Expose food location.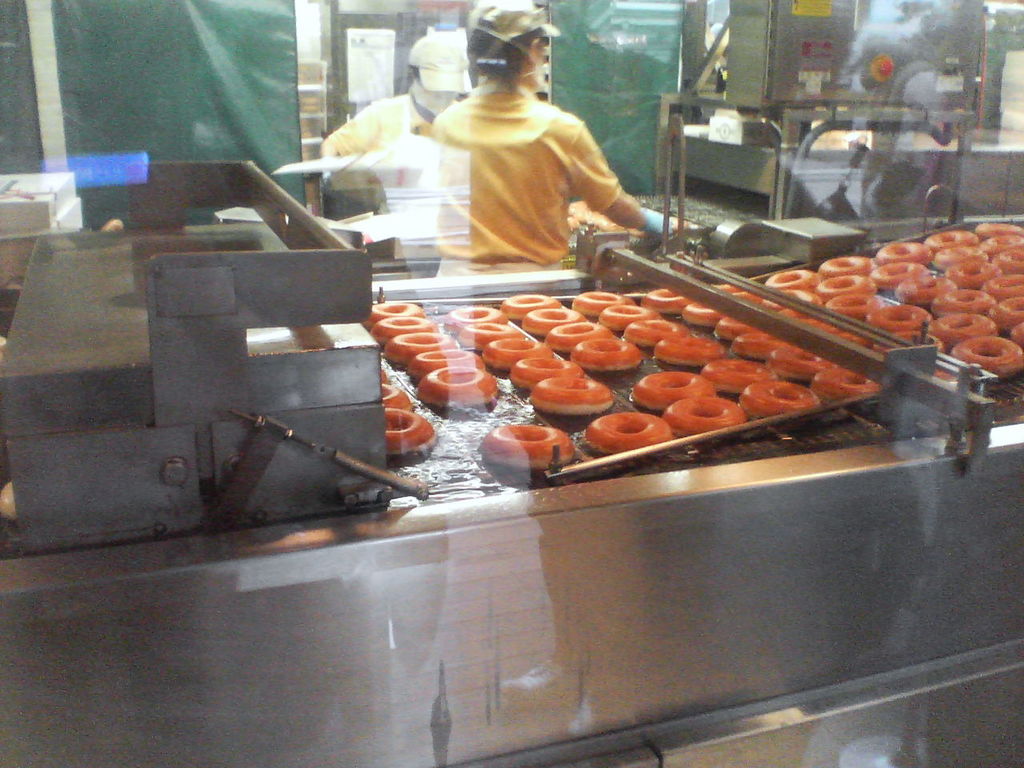
Exposed at x1=599 y1=302 x2=657 y2=334.
